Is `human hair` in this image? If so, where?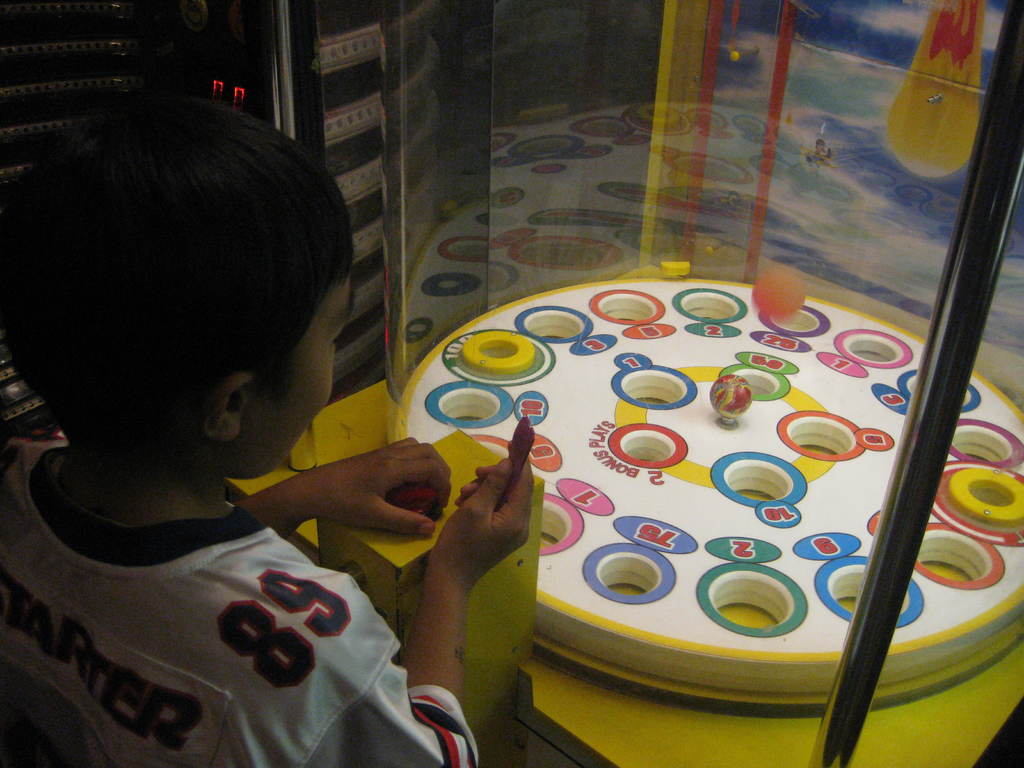
Yes, at <region>38, 76, 357, 478</region>.
